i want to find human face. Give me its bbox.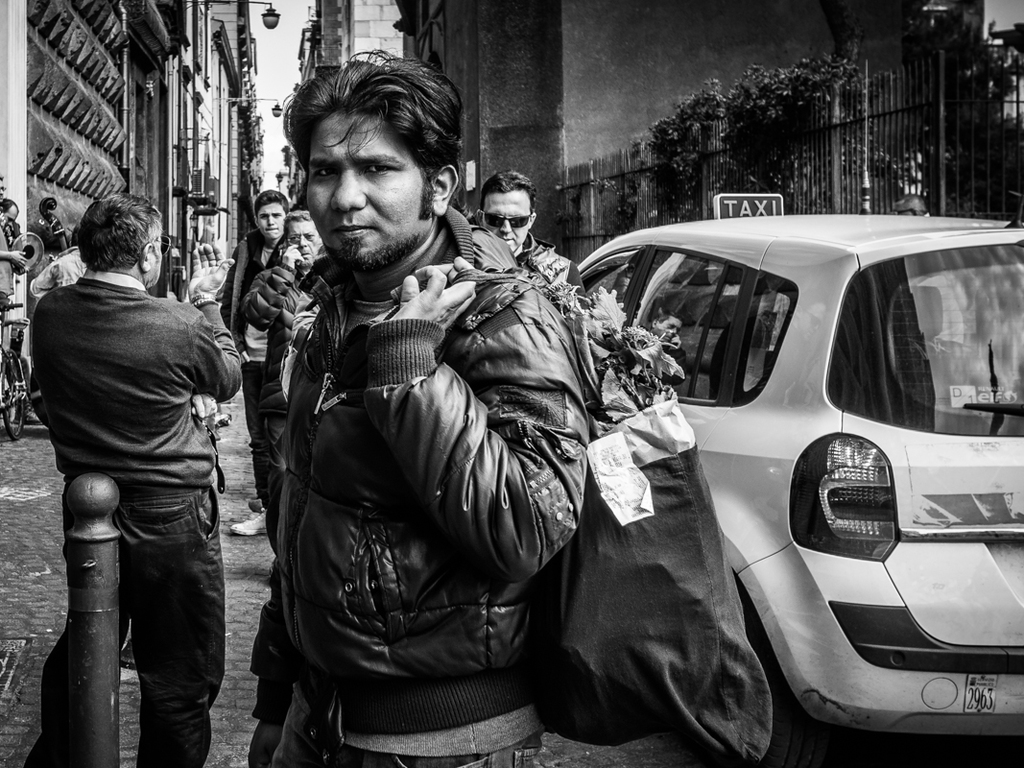
BBox(3, 207, 18, 228).
